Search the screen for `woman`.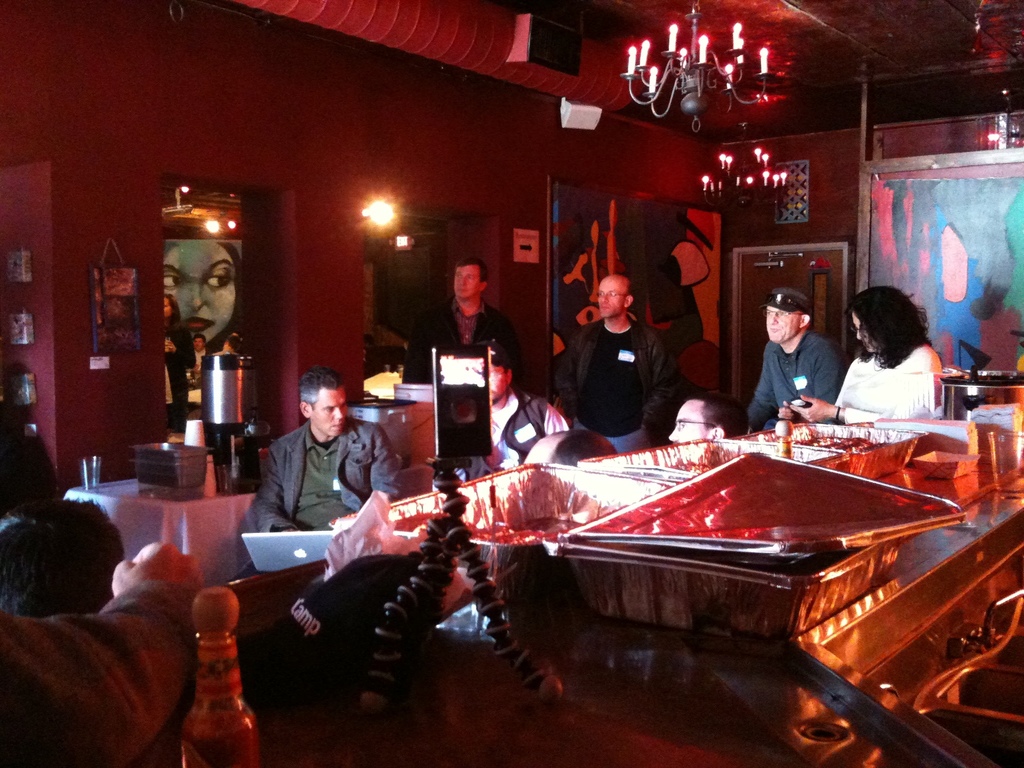
Found at x1=163, y1=292, x2=195, y2=434.
